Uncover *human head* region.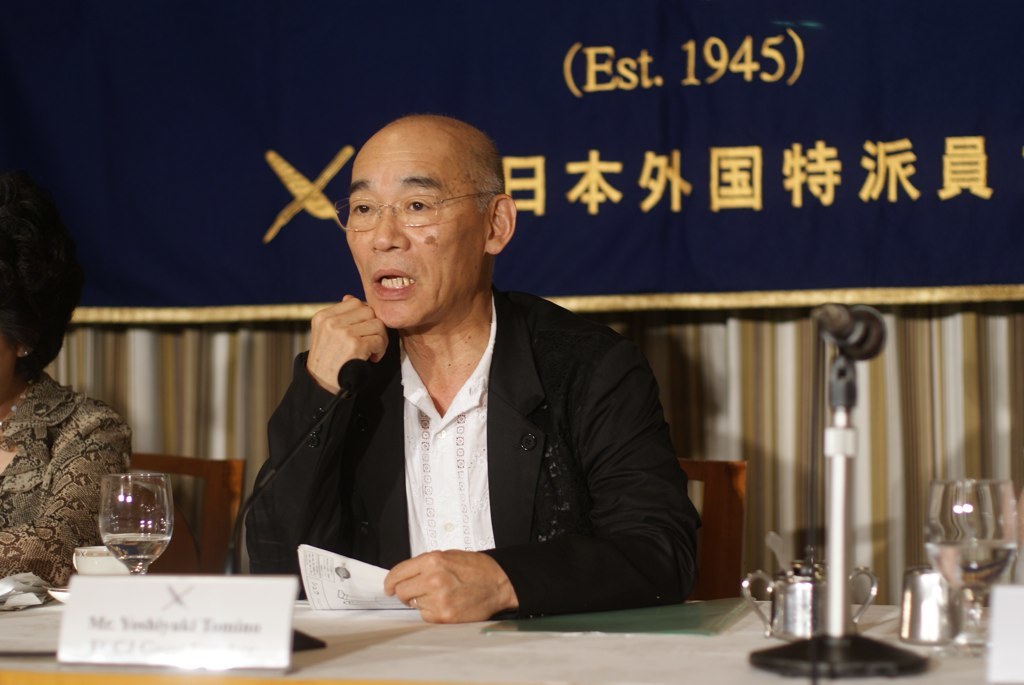
Uncovered: locate(0, 165, 81, 387).
